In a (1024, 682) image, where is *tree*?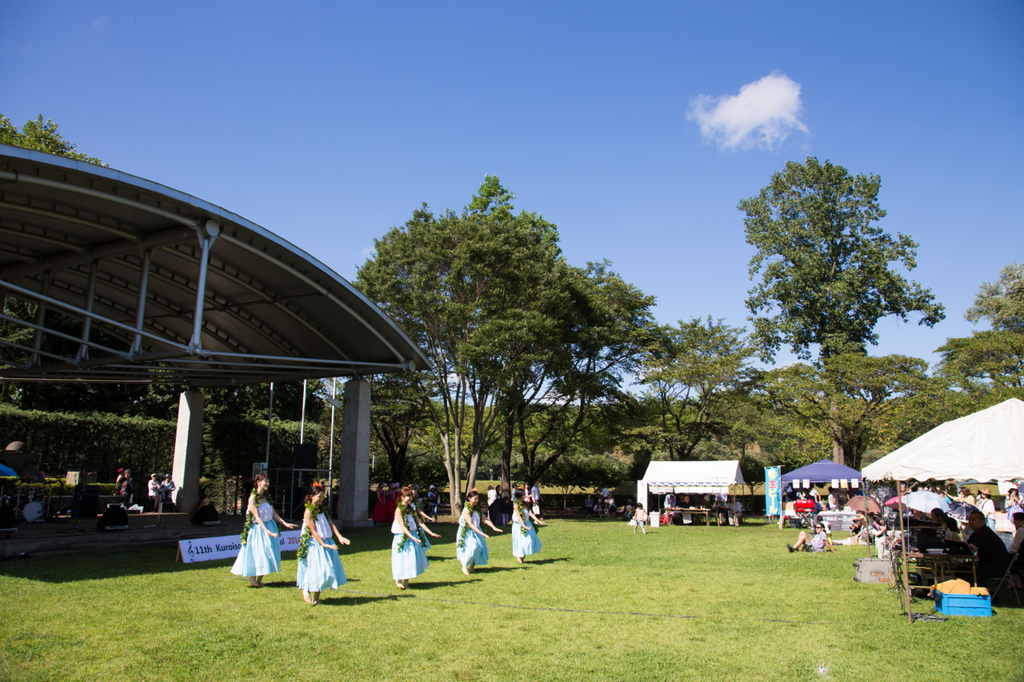
x1=934 y1=257 x2=1023 y2=417.
